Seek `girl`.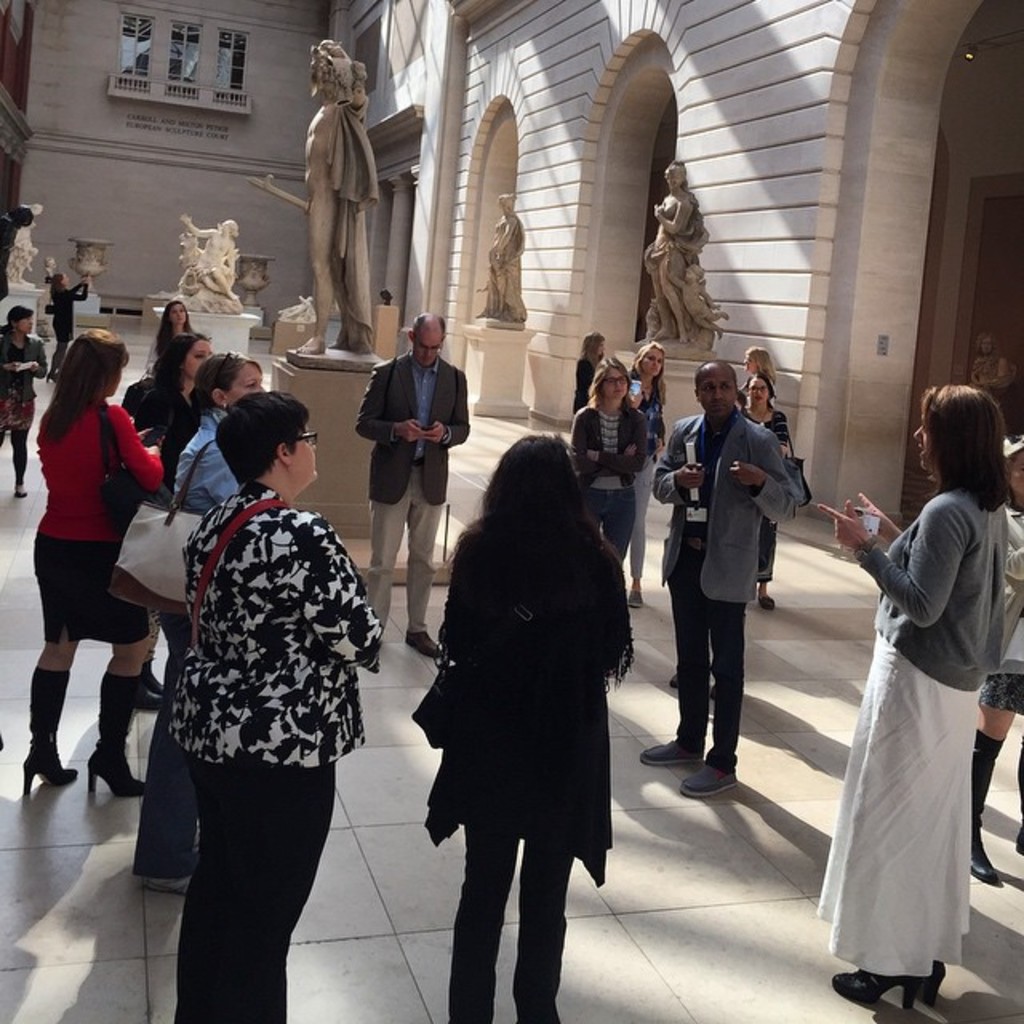
region(146, 299, 190, 371).
